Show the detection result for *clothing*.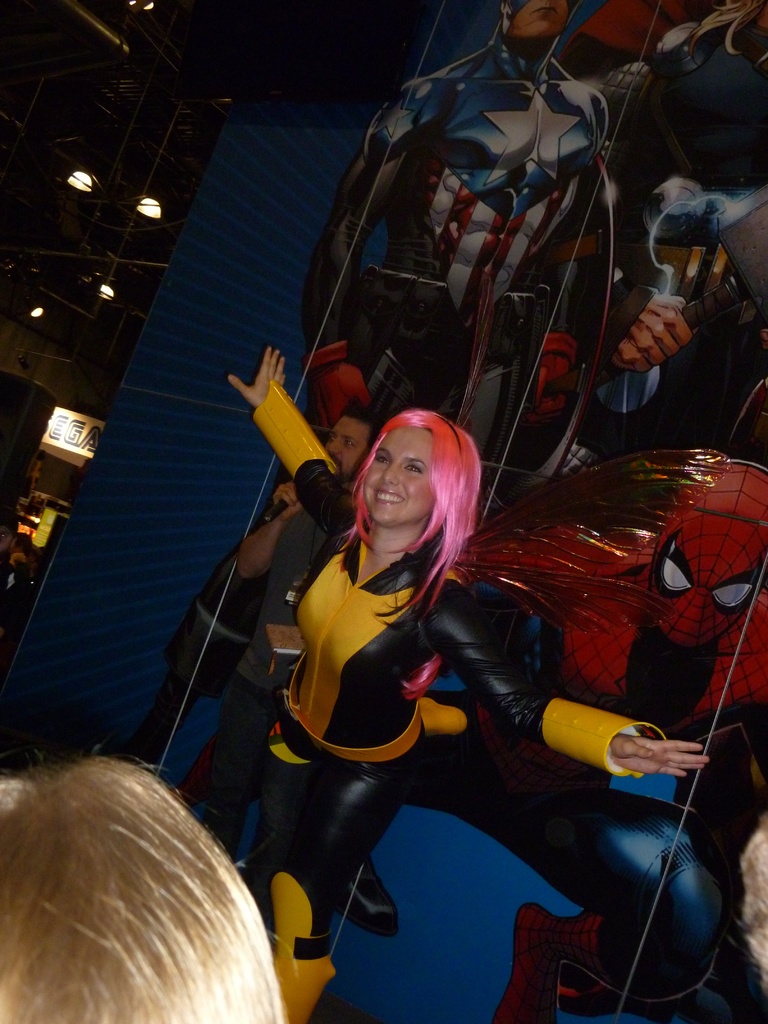
[left=213, top=509, right=330, bottom=851].
